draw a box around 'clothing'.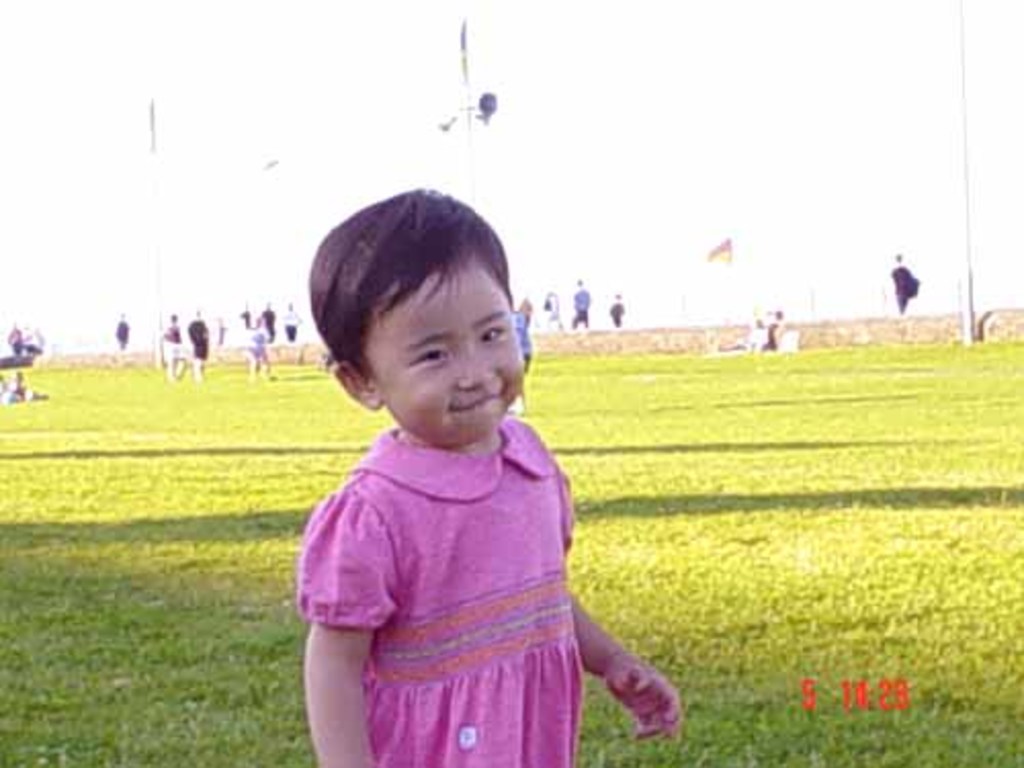
164,324,180,360.
